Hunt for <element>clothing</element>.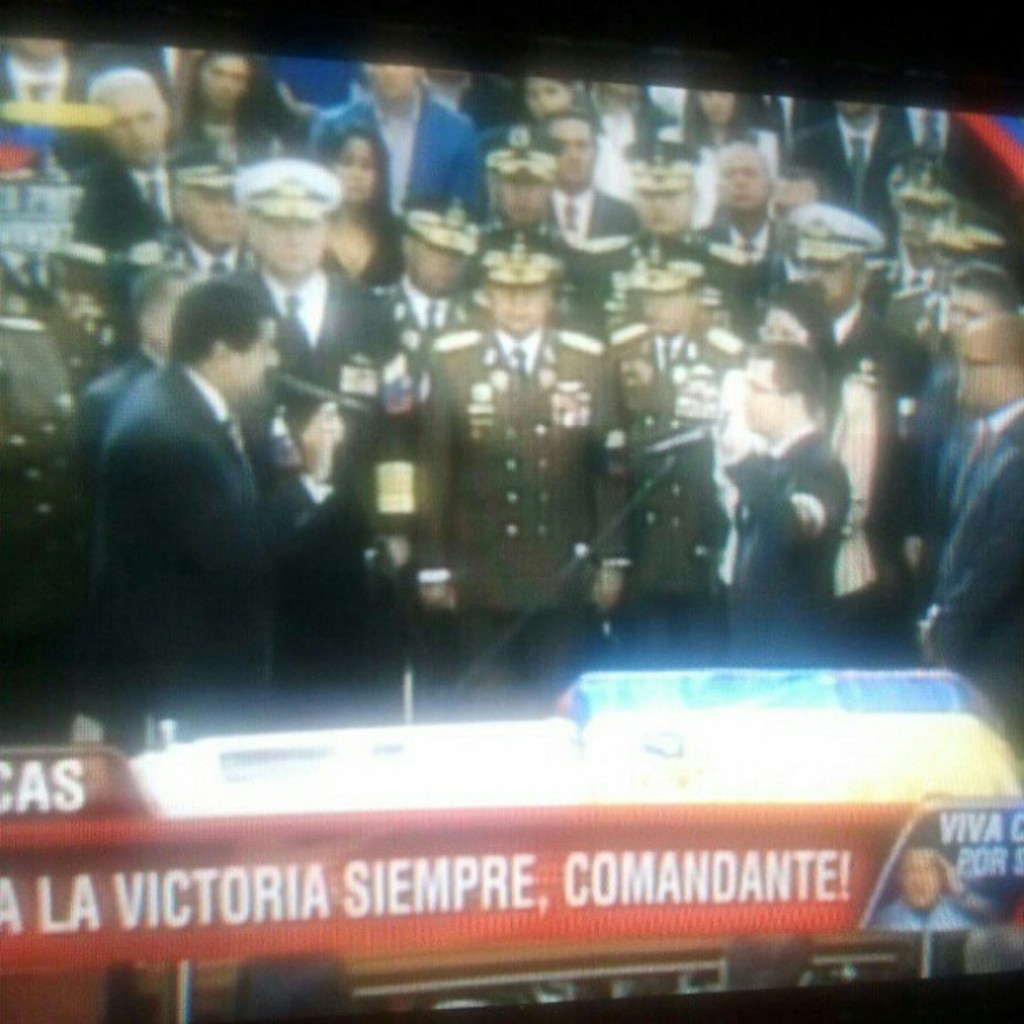
Hunted down at crop(902, 353, 965, 507).
